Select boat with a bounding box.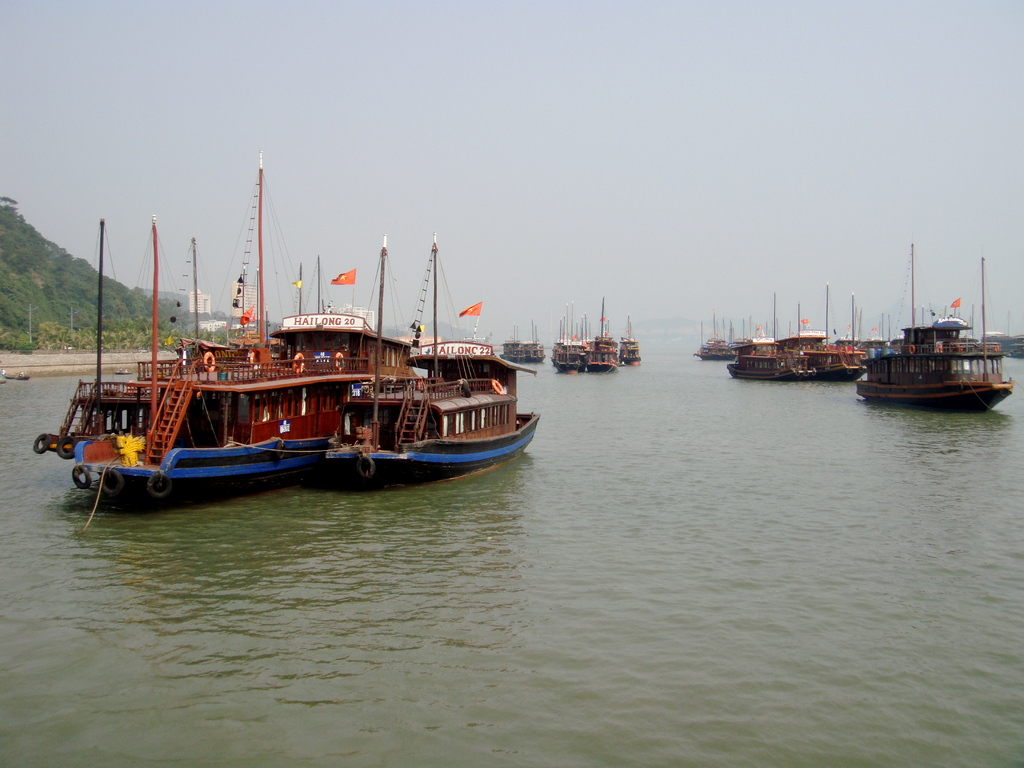
899,264,1007,352.
